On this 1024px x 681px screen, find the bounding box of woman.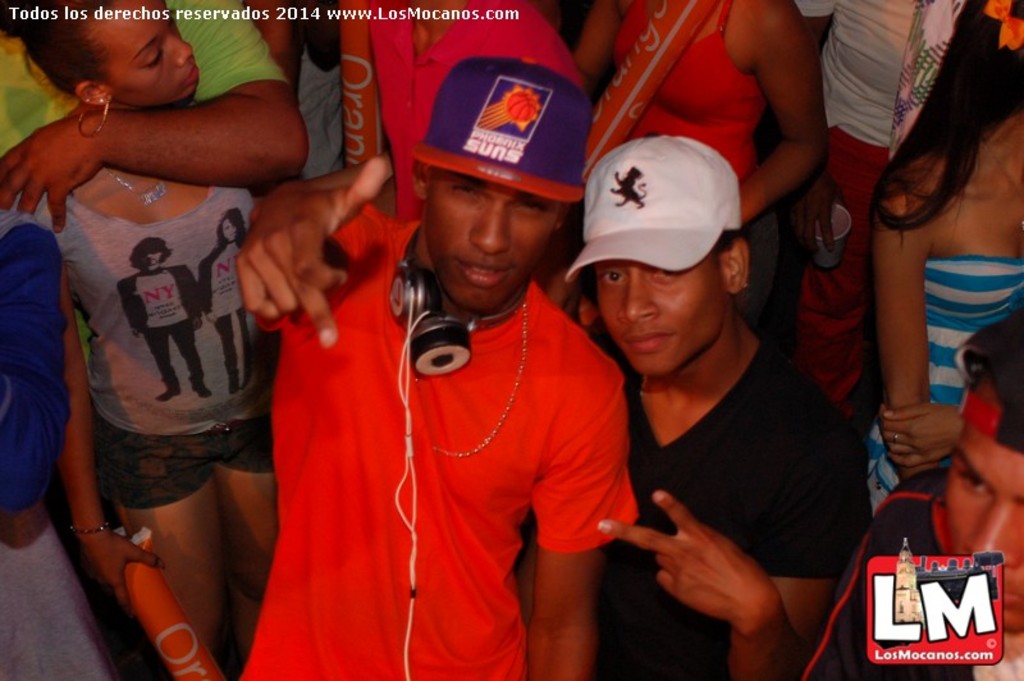
Bounding box: pyautogui.locateOnScreen(0, 0, 284, 659).
